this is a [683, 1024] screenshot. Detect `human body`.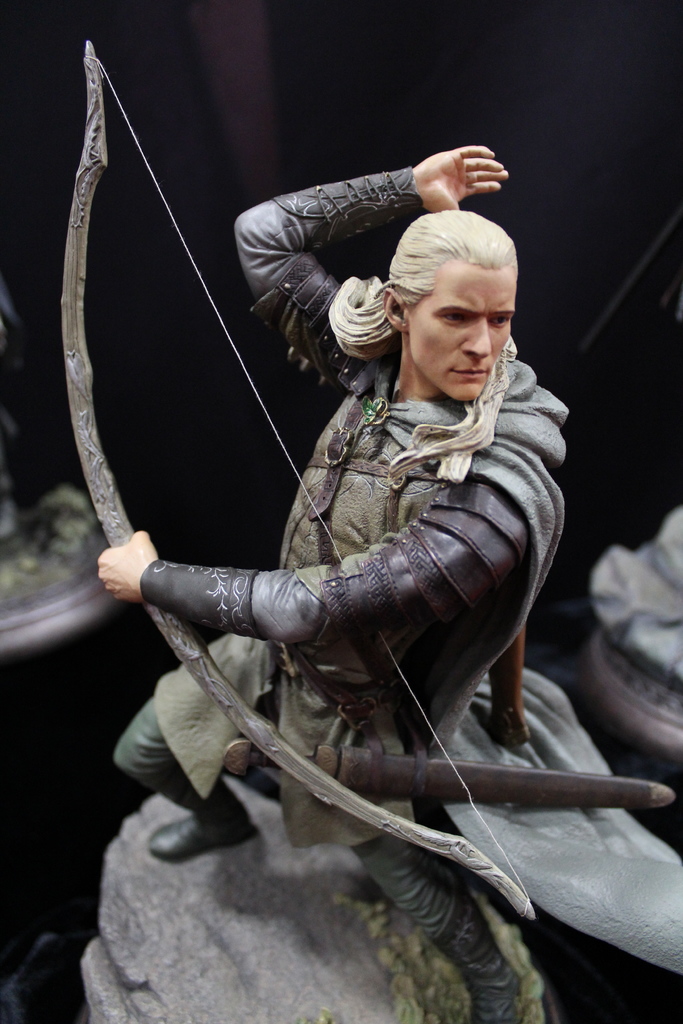
x1=94 y1=143 x2=606 y2=965.
